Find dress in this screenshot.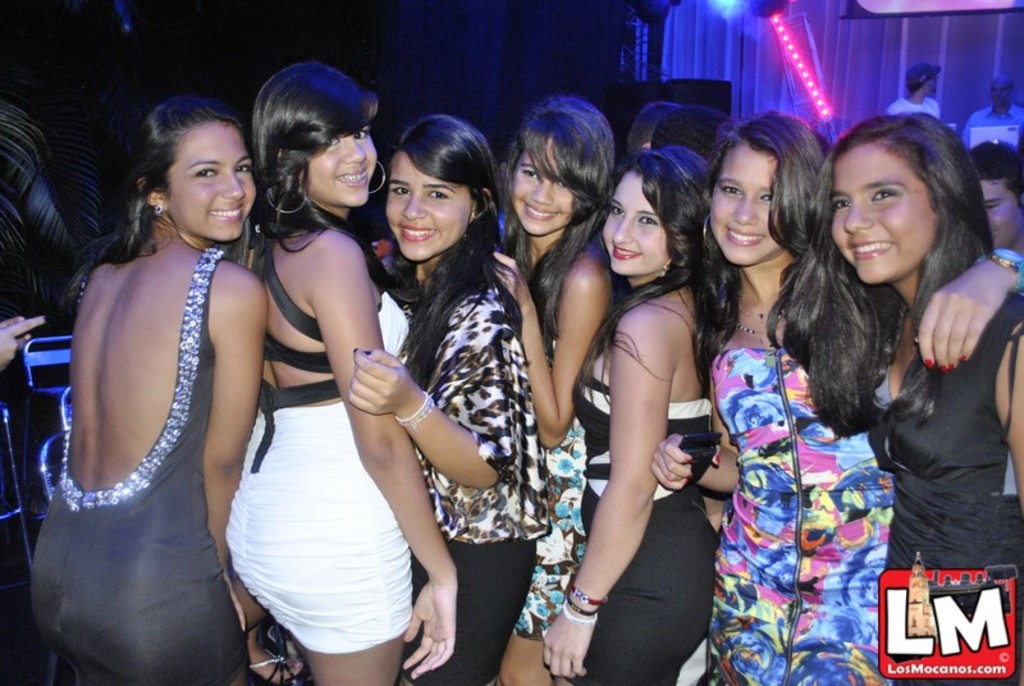
The bounding box for dress is [x1=710, y1=343, x2=887, y2=685].
